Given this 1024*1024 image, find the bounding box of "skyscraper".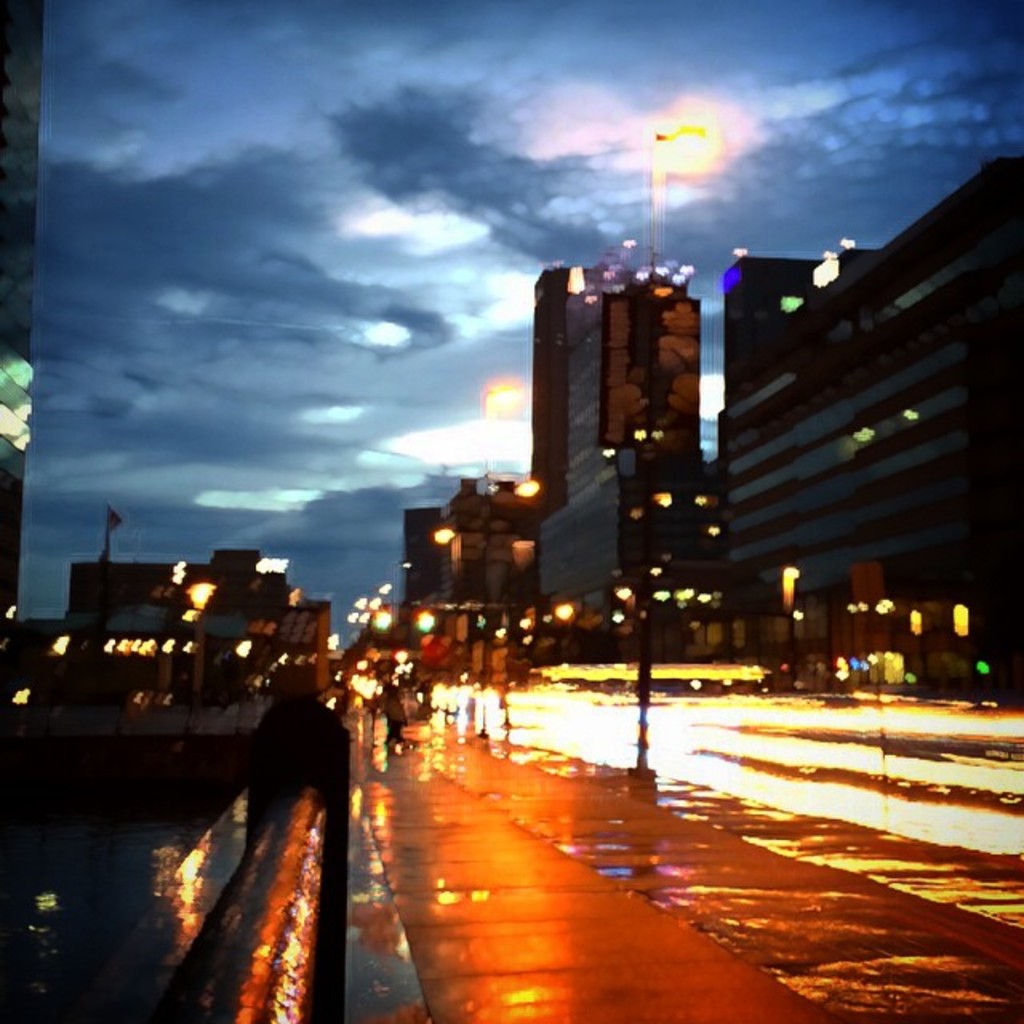
<bbox>728, 253, 1022, 616</bbox>.
